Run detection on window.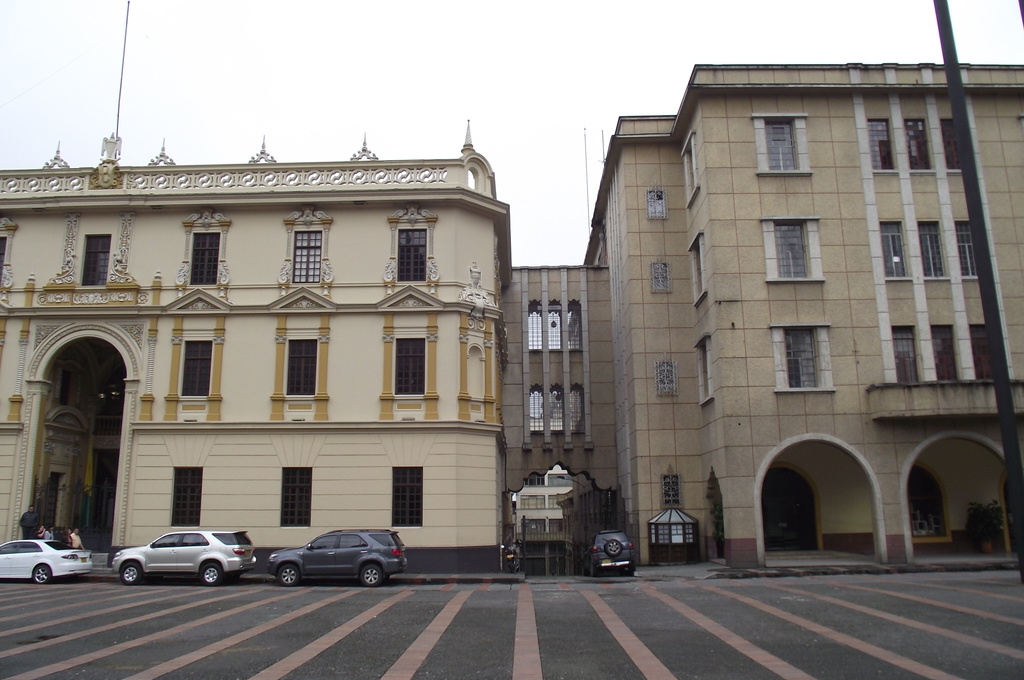
Result: l=678, t=131, r=703, b=209.
